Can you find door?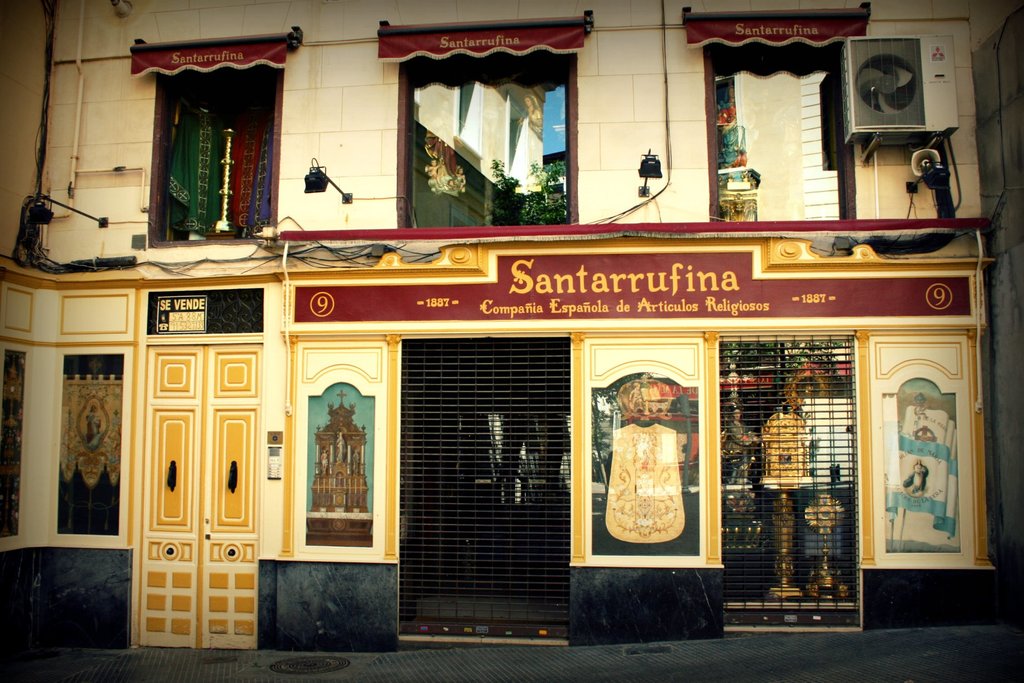
Yes, bounding box: pyautogui.locateOnScreen(105, 342, 271, 648).
